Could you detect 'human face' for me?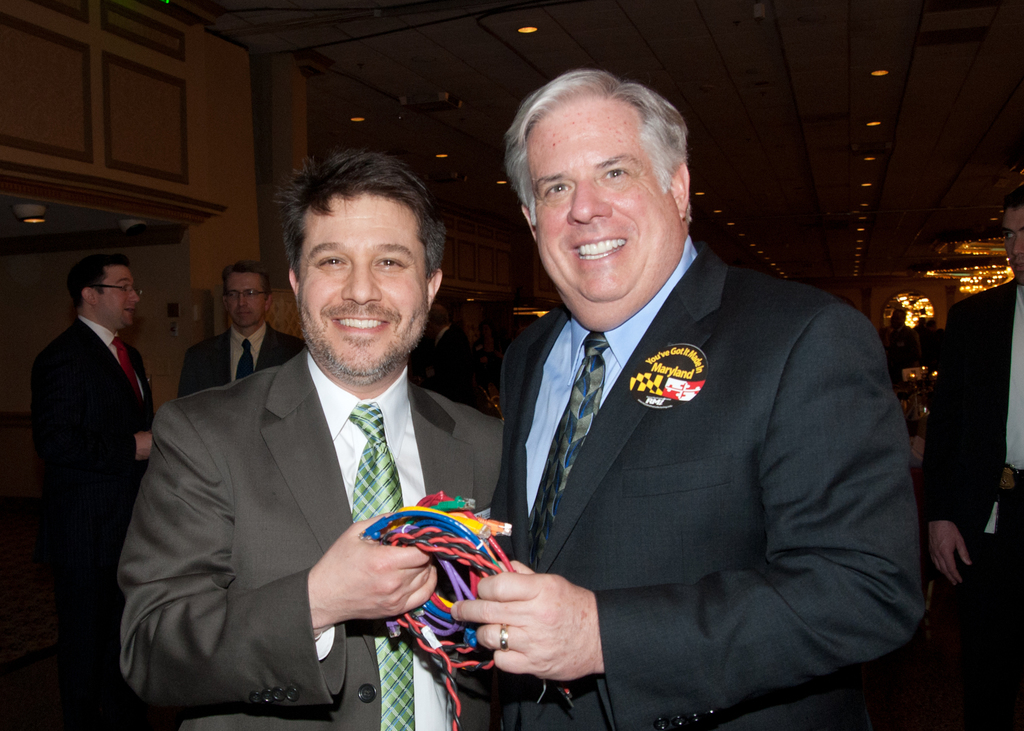
Detection result: 223,268,272,330.
